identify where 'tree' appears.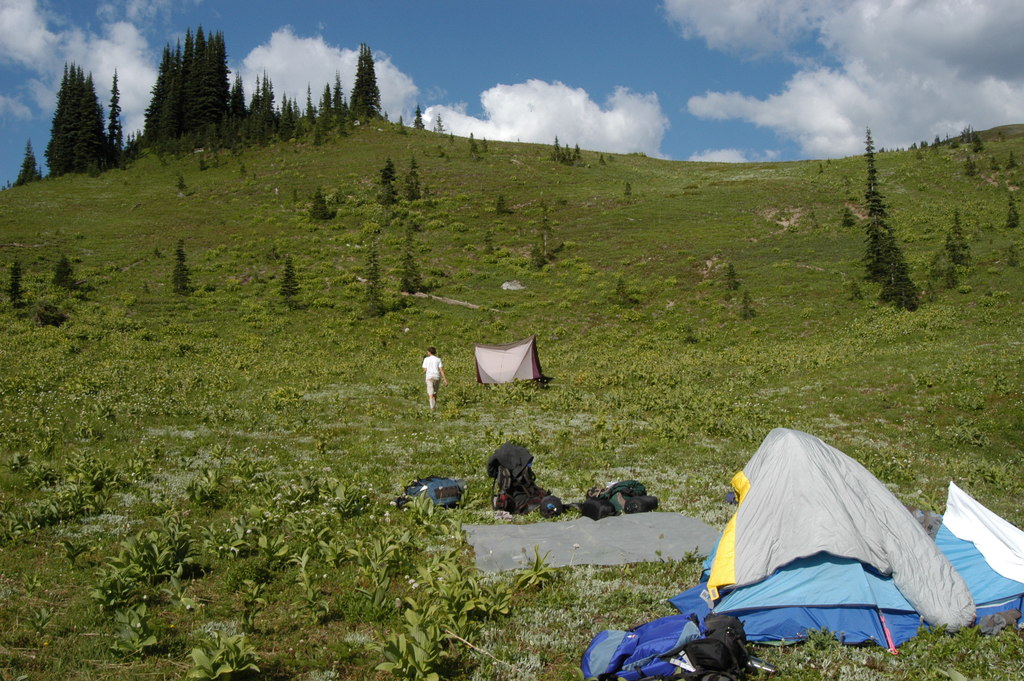
Appears at bbox=(200, 26, 207, 137).
